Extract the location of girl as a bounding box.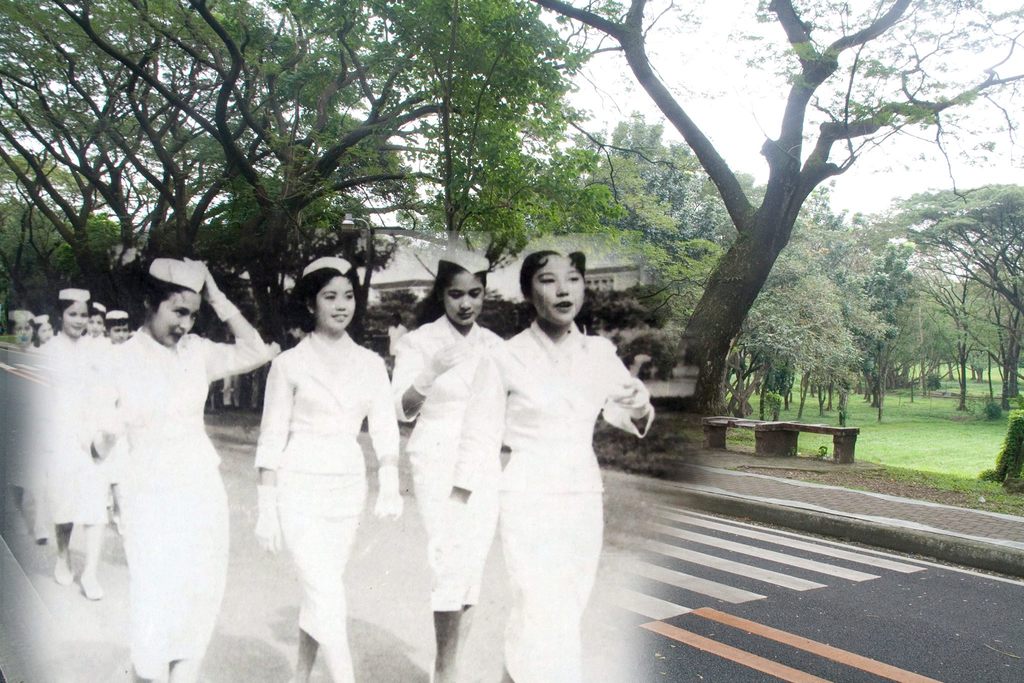
[x1=253, y1=256, x2=402, y2=682].
